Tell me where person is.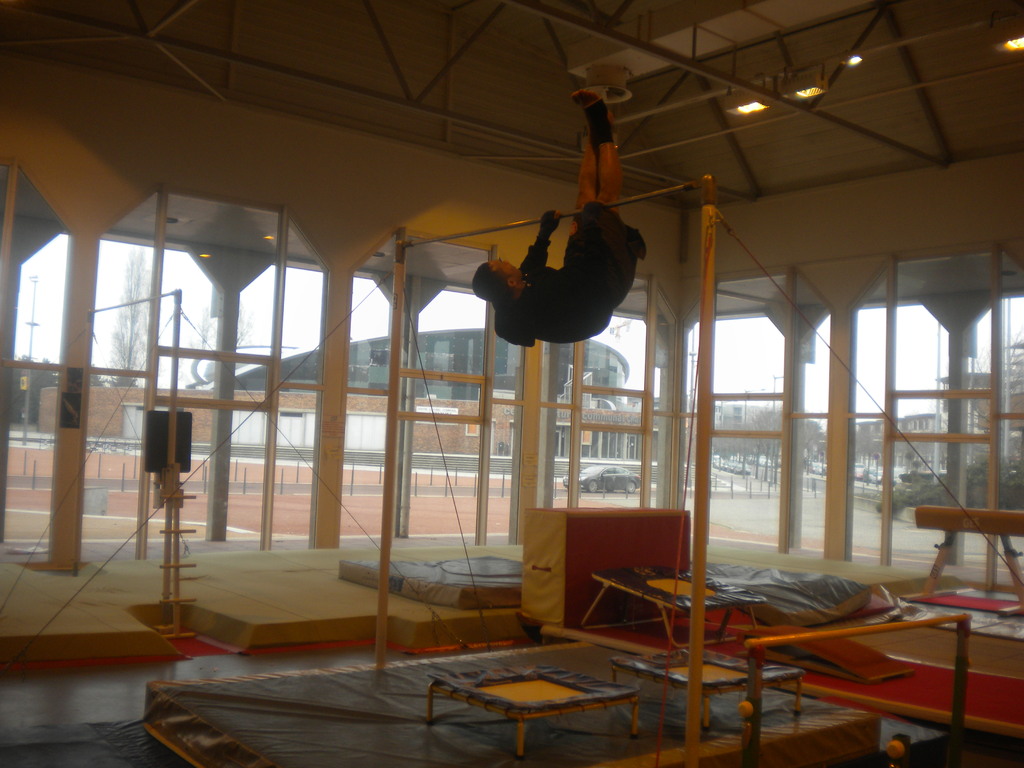
person is at <bbox>475, 84, 644, 346</bbox>.
